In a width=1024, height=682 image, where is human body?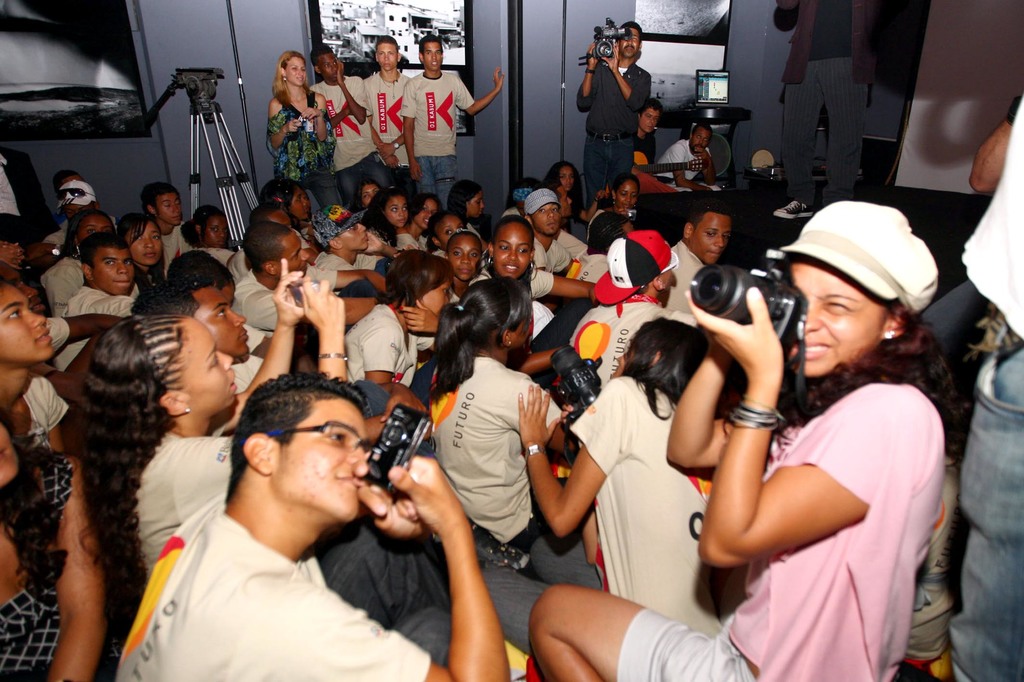
144:266:252:386.
